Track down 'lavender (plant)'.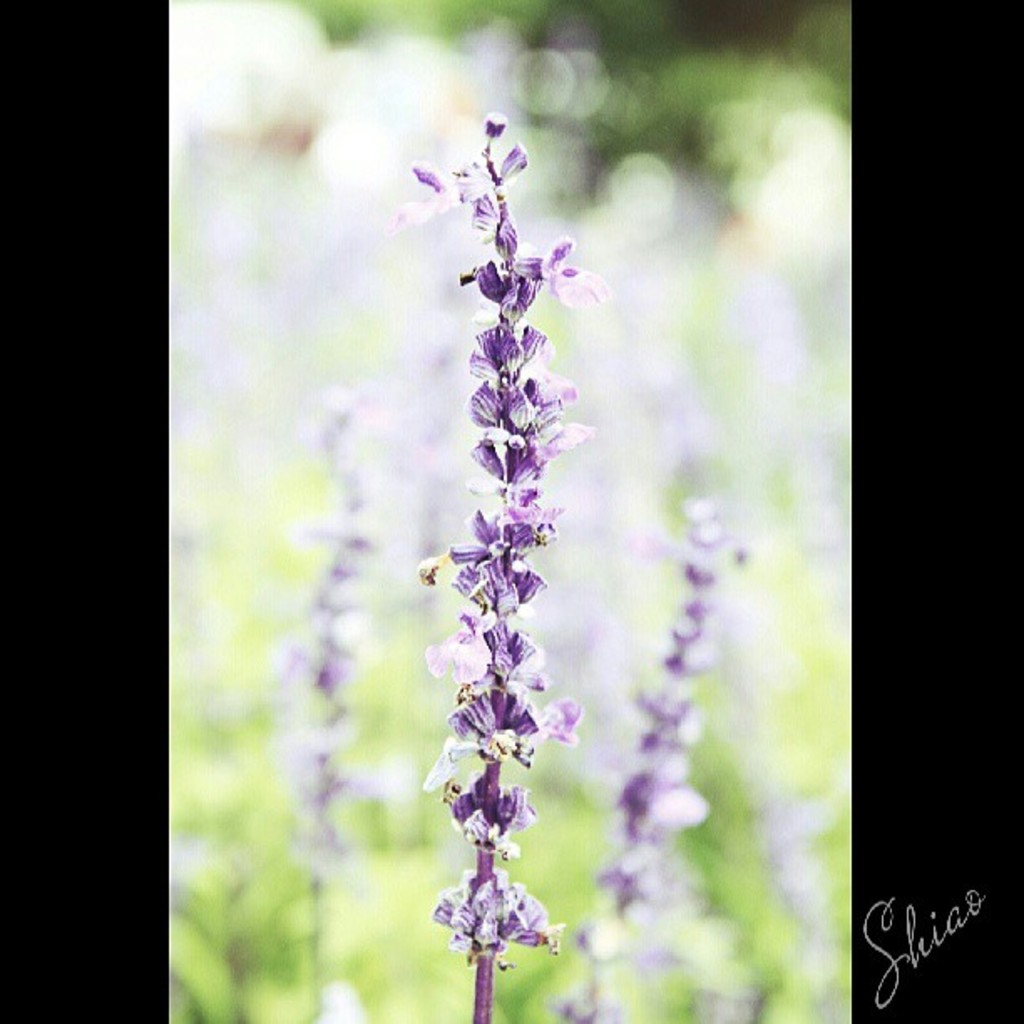
Tracked to select_region(381, 107, 651, 1012).
